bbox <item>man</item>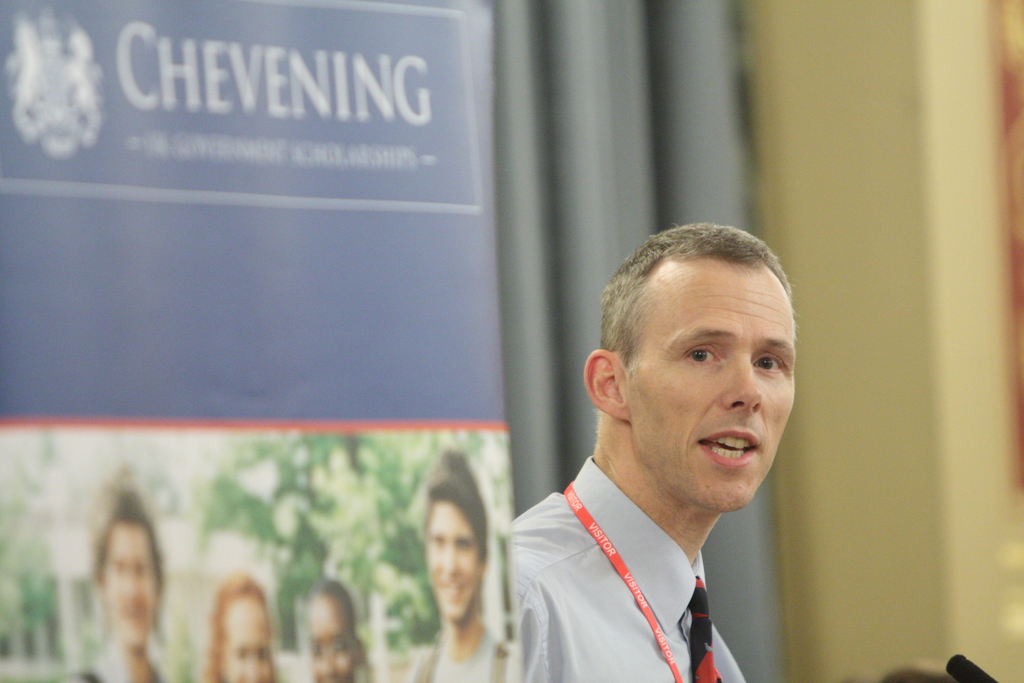
l=500, t=221, r=838, b=682
